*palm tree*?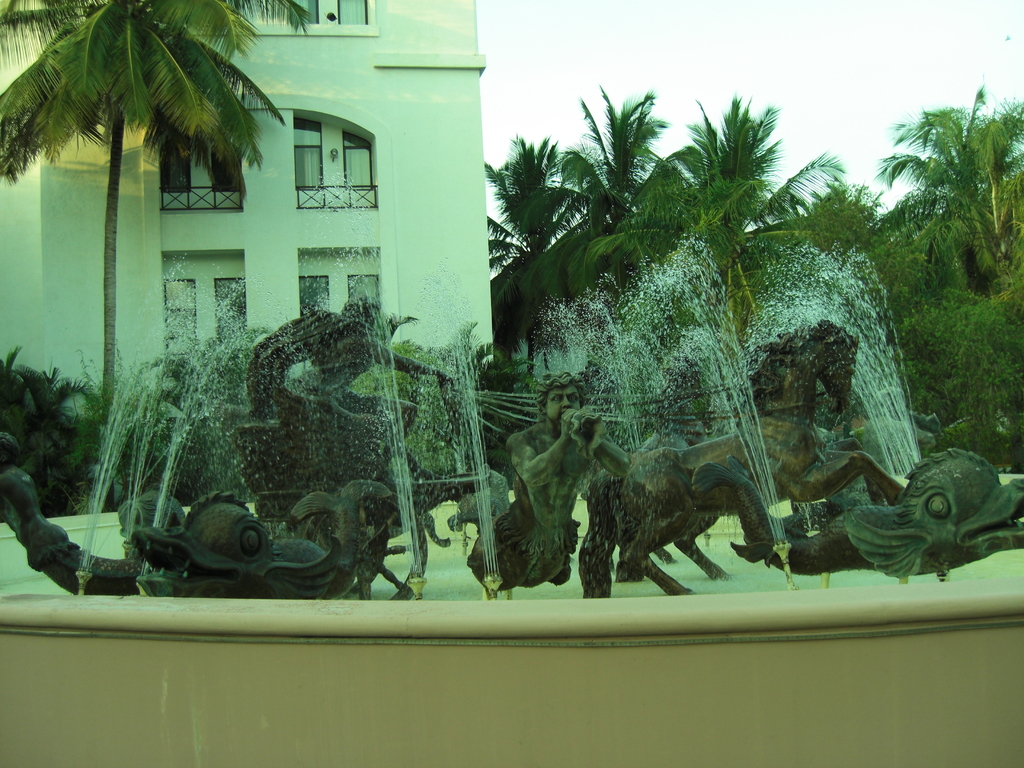
707/88/833/314
